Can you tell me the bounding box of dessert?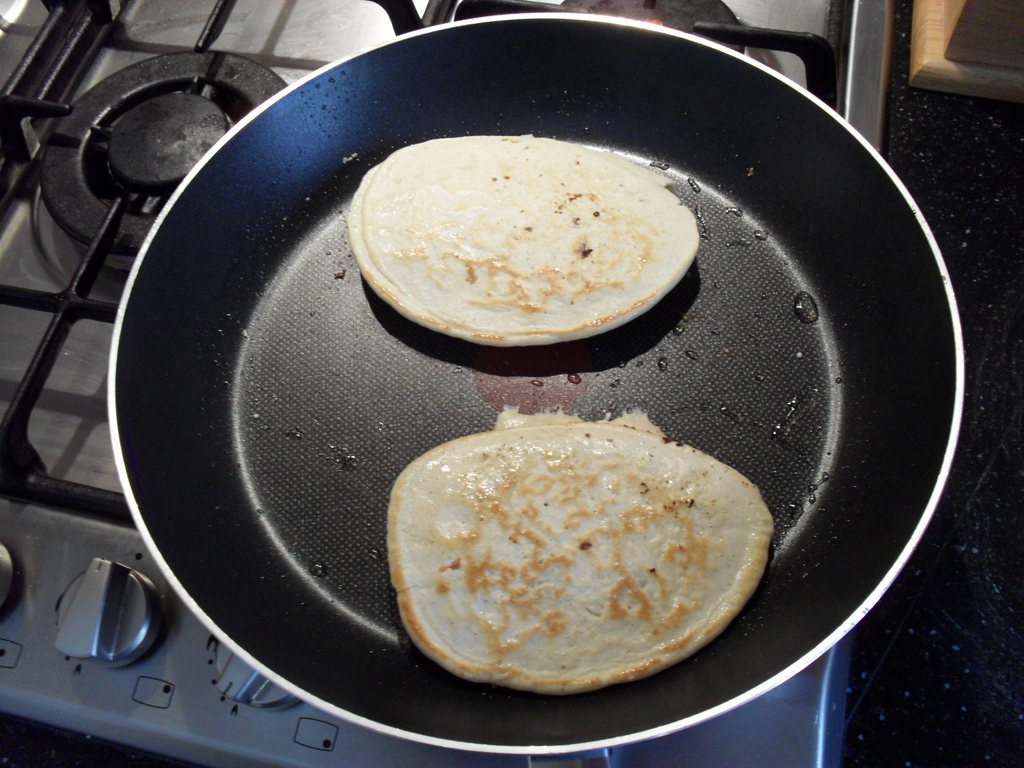
left=382, top=406, right=771, bottom=699.
